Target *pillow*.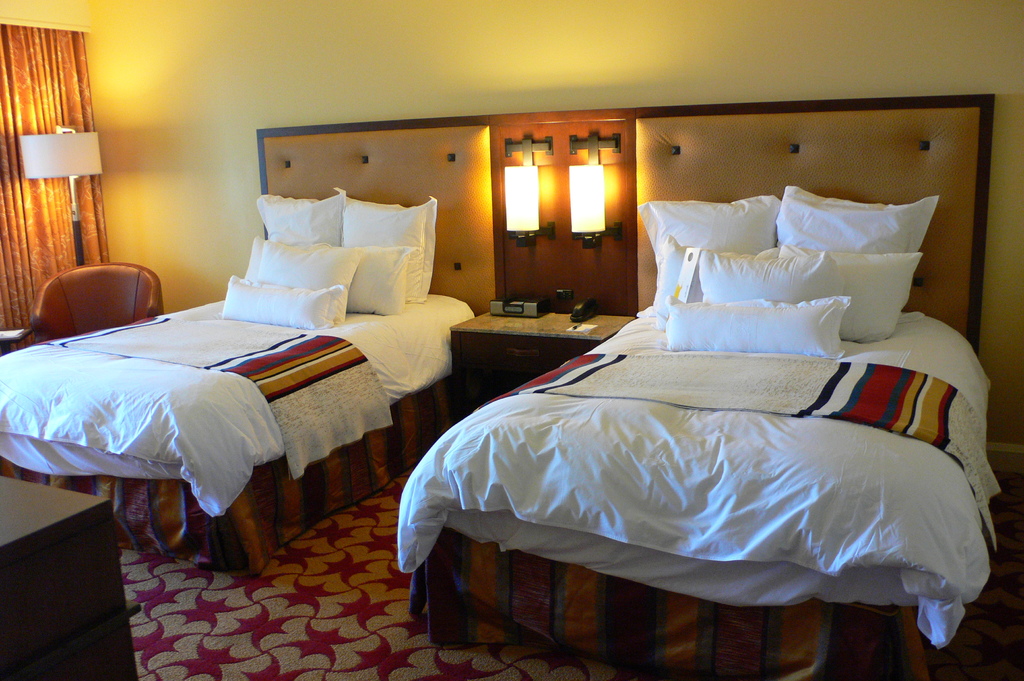
Target region: box(238, 234, 410, 314).
